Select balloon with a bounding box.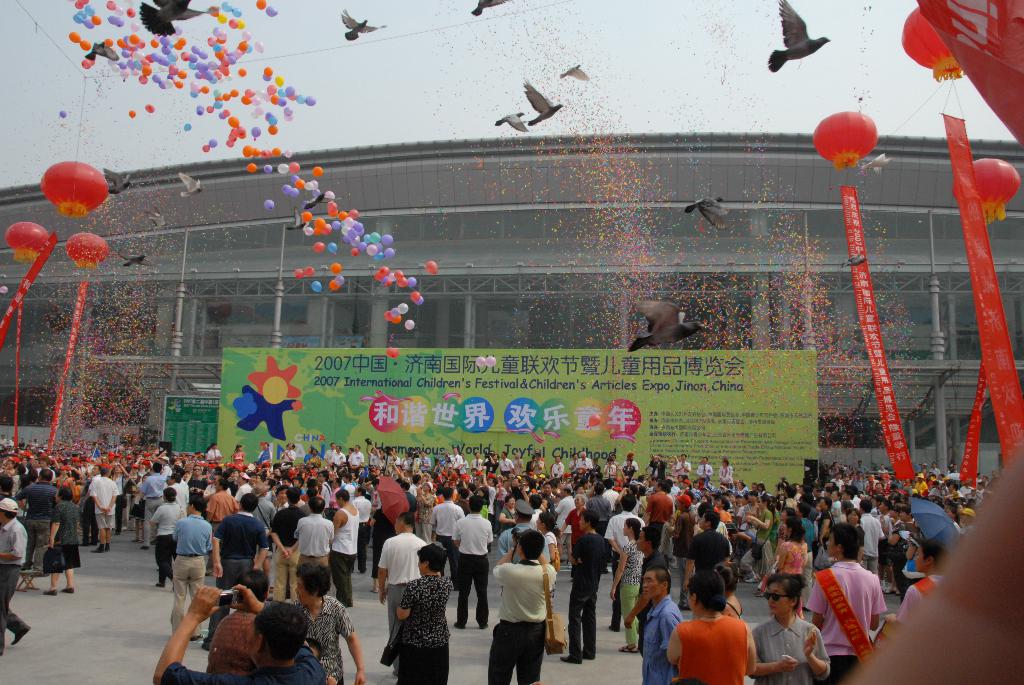
<bbox>301, 210, 315, 223</bbox>.
